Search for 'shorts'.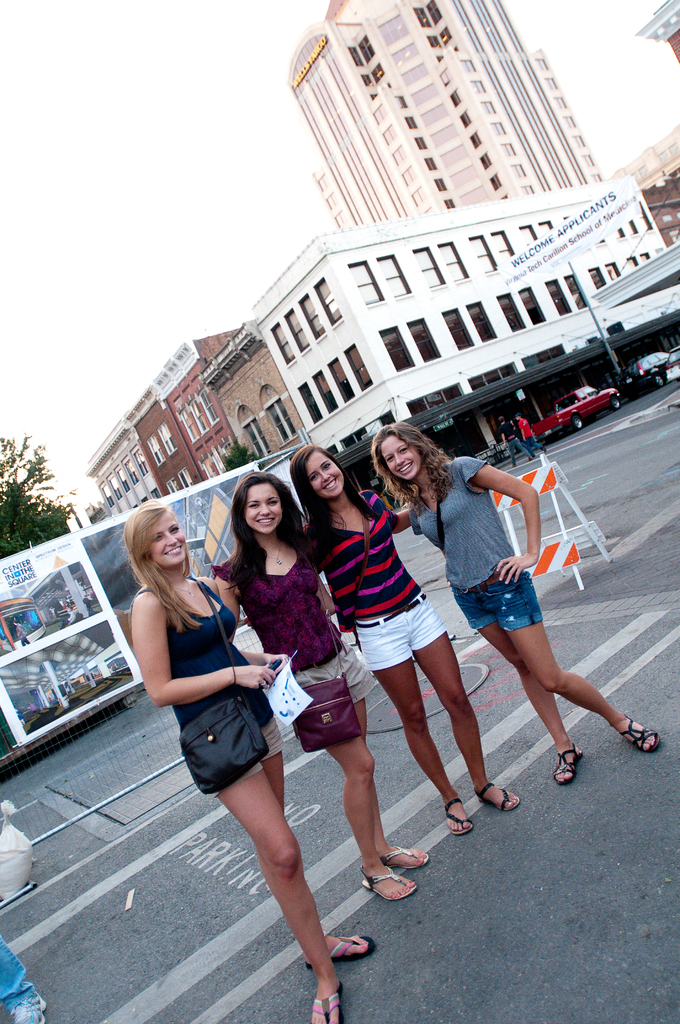
Found at 208 714 278 798.
